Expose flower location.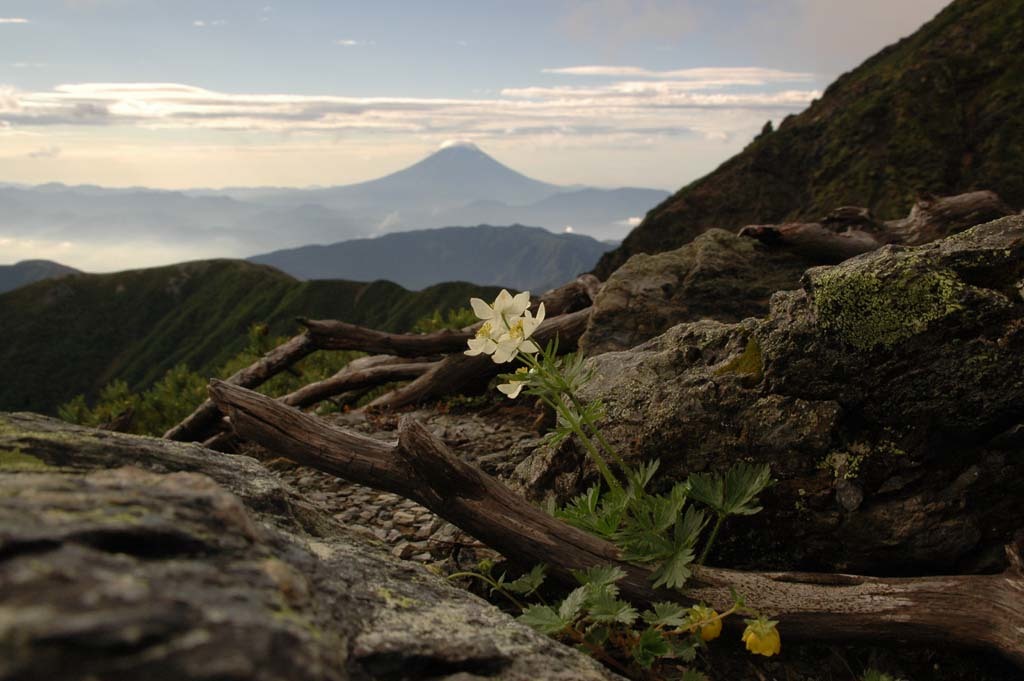
Exposed at left=684, top=607, right=722, bottom=638.
